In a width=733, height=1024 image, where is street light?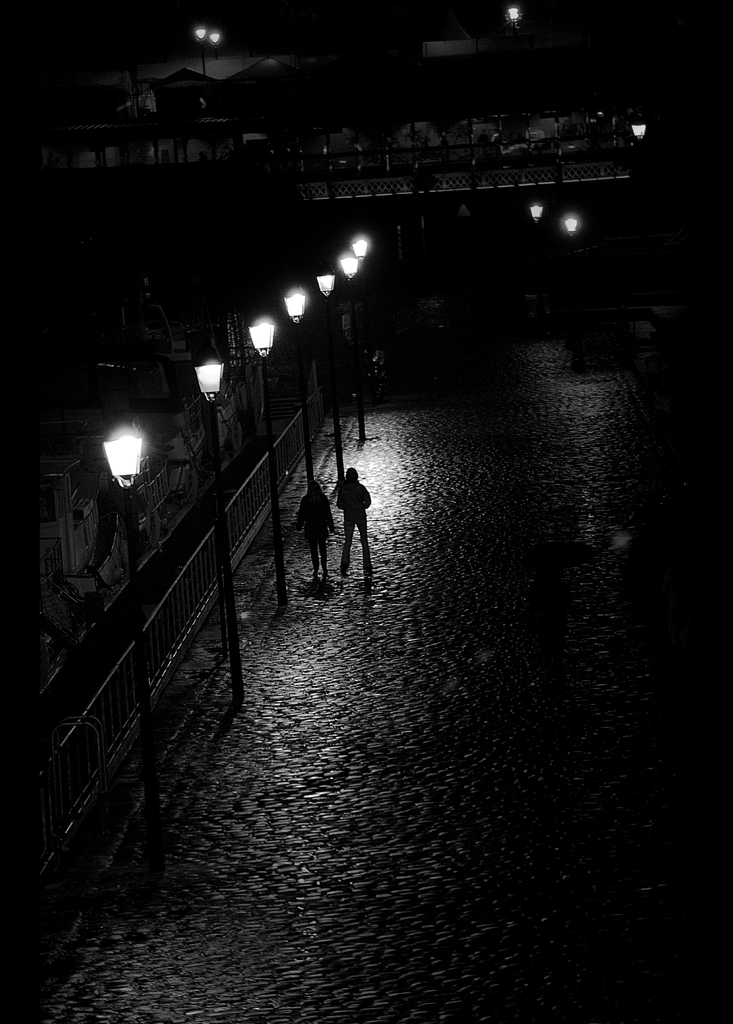
bbox(560, 213, 578, 248).
